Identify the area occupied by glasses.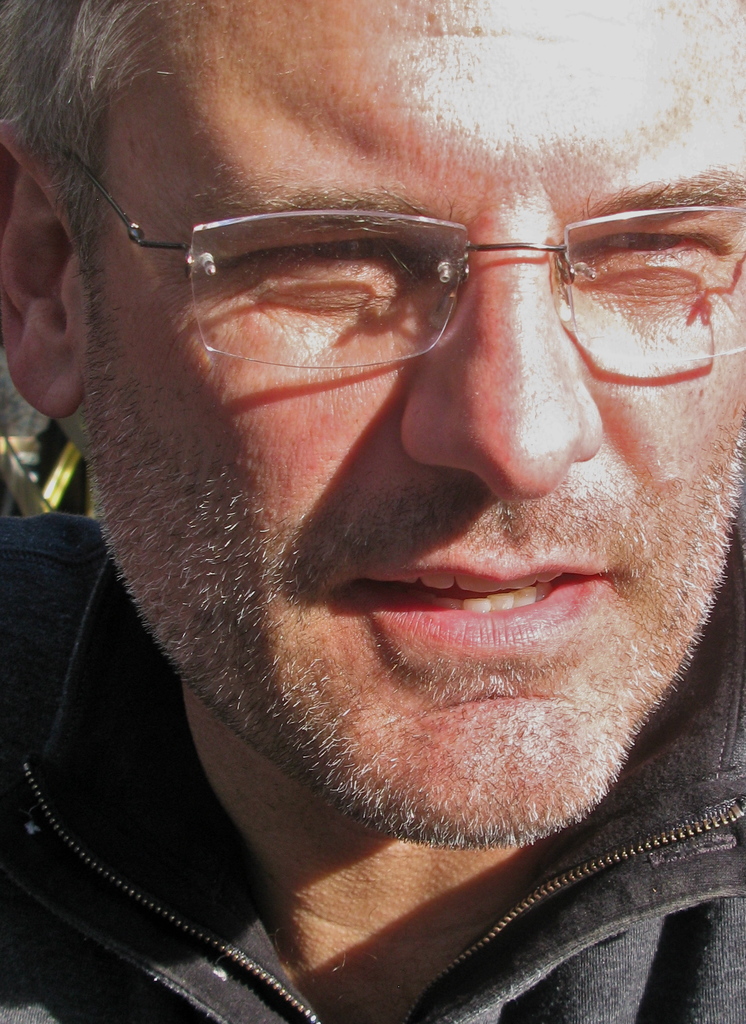
Area: <region>42, 138, 745, 371</region>.
